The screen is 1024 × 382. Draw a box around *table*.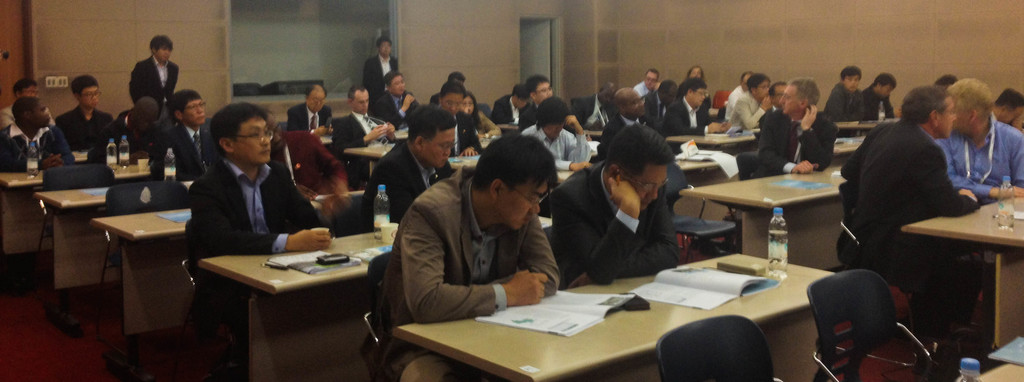
(456,154,577,187).
